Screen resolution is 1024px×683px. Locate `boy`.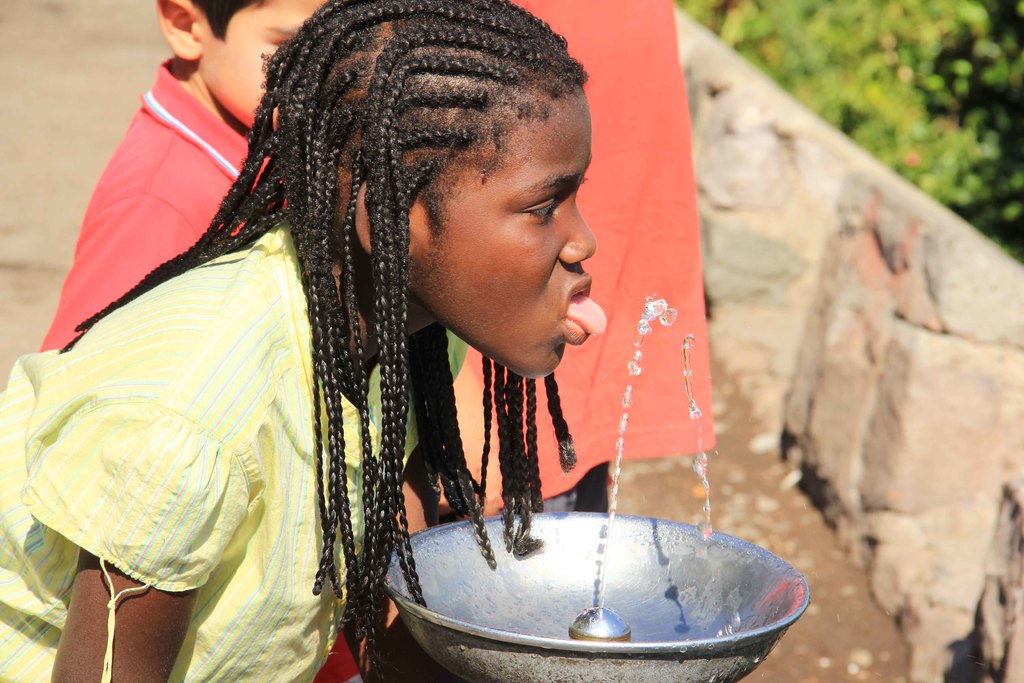
x1=36 y1=0 x2=341 y2=349.
